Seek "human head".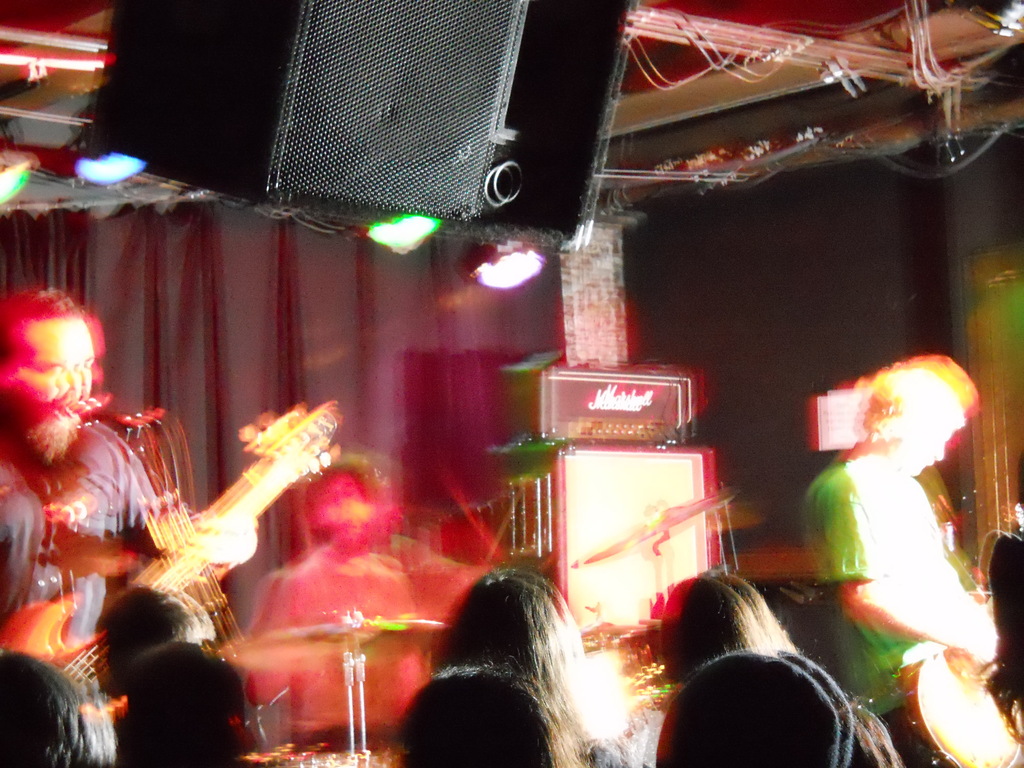
bbox=[389, 665, 585, 767].
